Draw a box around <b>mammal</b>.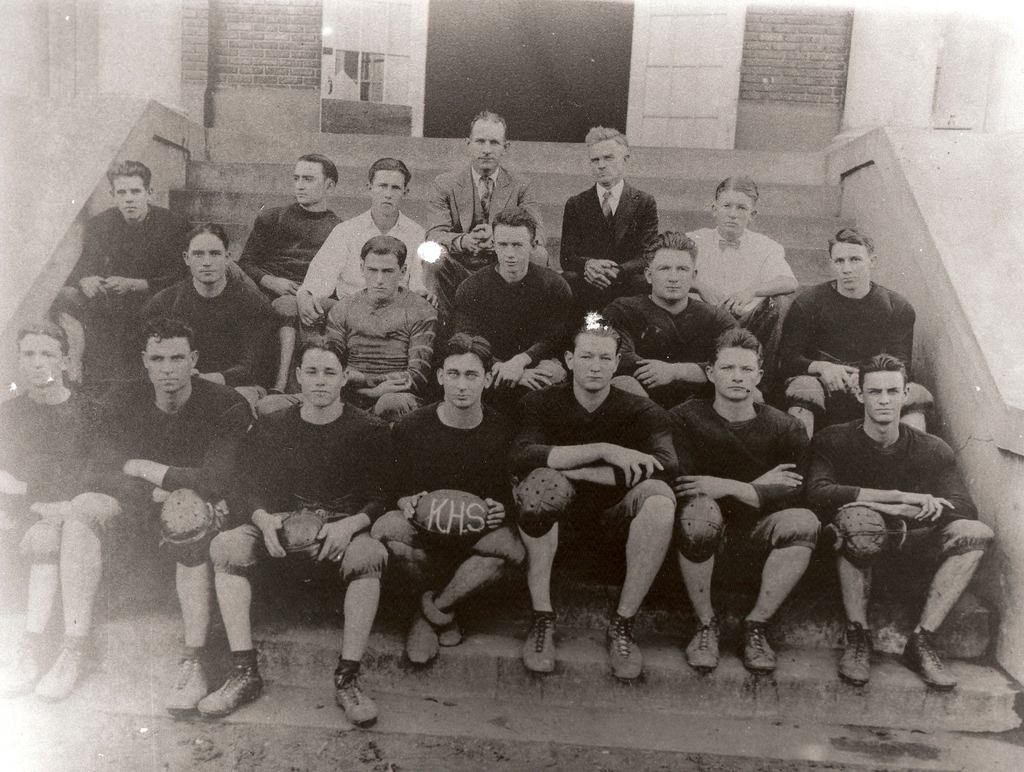
box=[238, 148, 344, 303].
